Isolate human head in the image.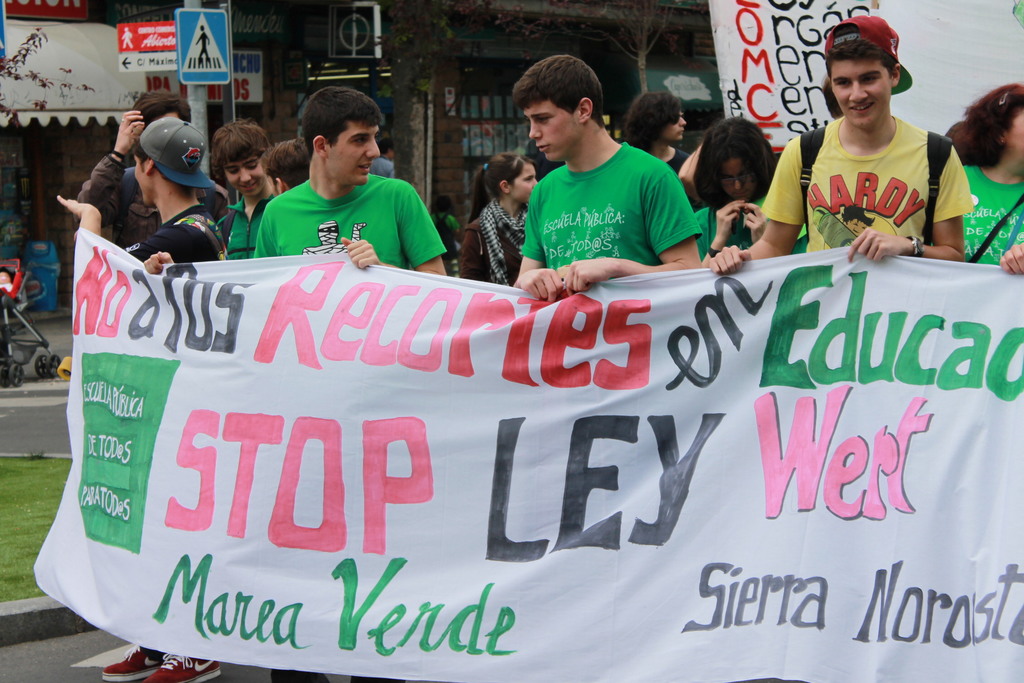
Isolated region: <region>211, 123, 267, 197</region>.
